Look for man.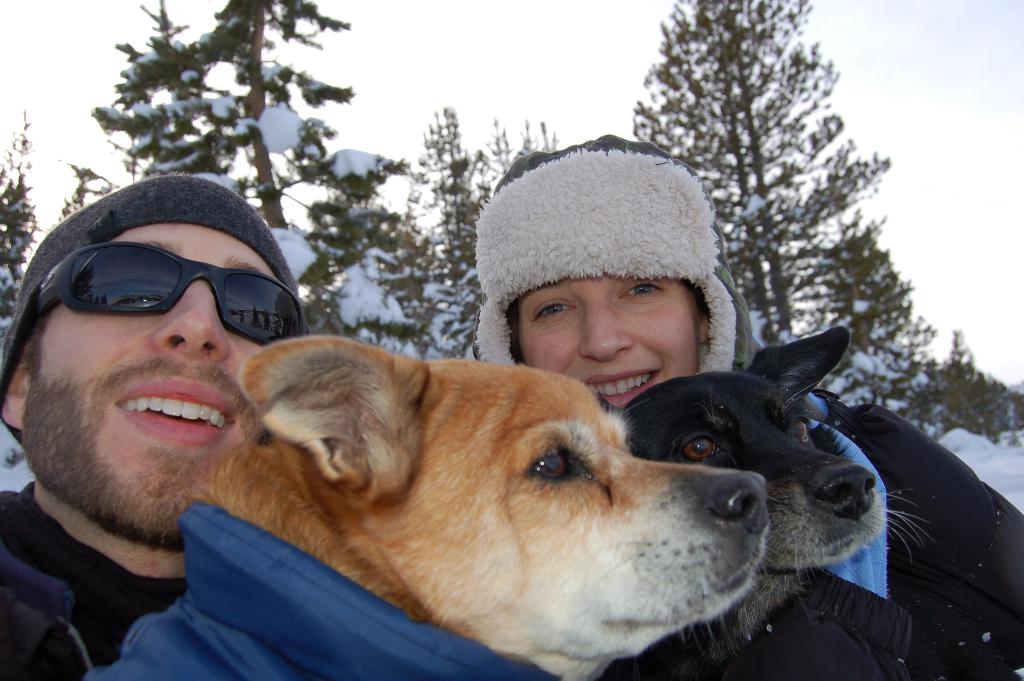
Found: (x1=0, y1=168, x2=318, y2=680).
